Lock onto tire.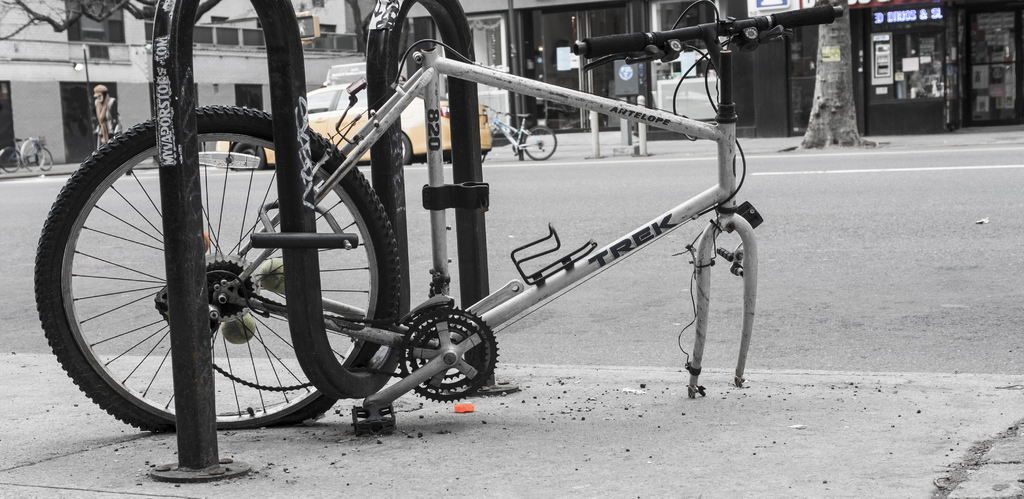
Locked: [22, 139, 42, 170].
